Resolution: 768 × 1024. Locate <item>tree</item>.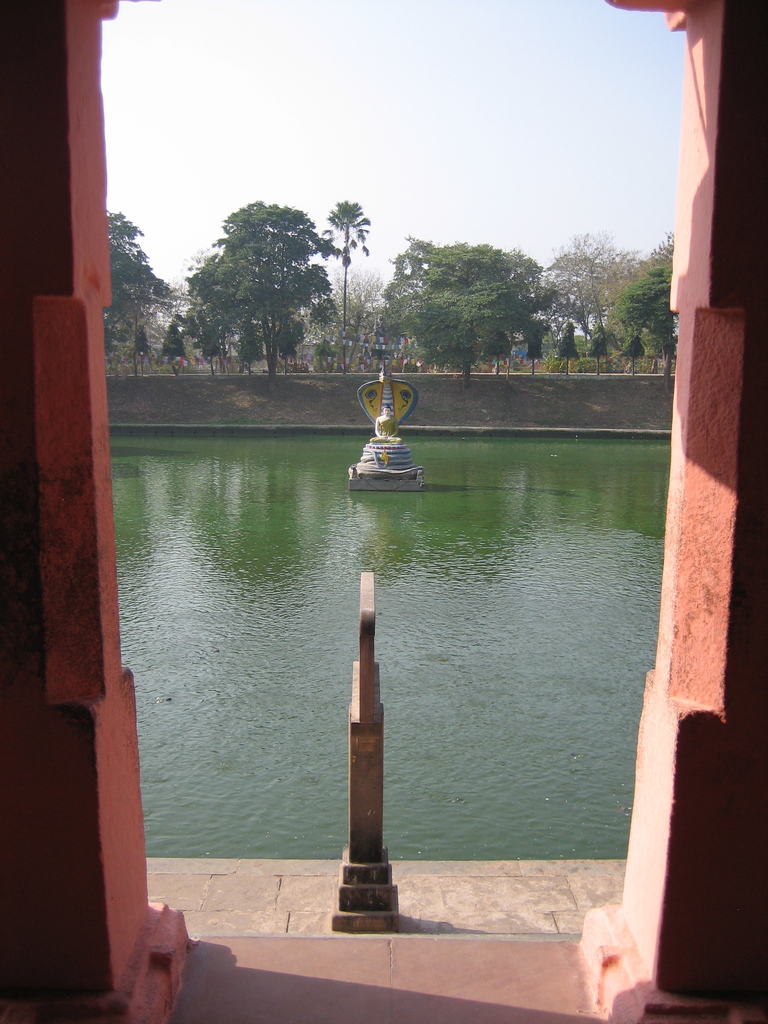
select_region(314, 198, 378, 366).
